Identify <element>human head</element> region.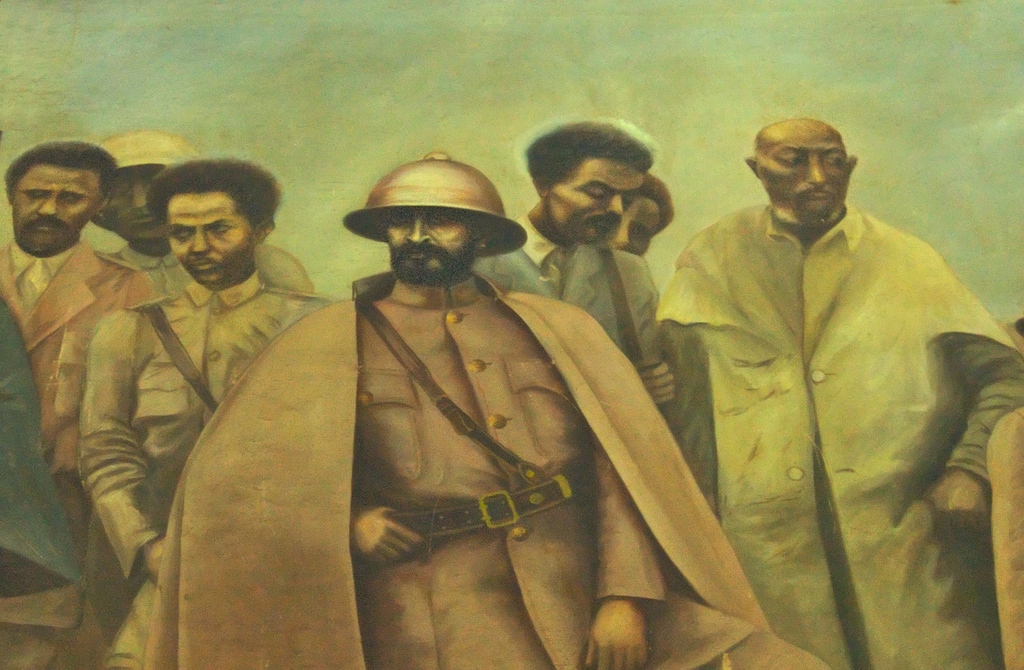
Region: l=604, t=168, r=675, b=250.
